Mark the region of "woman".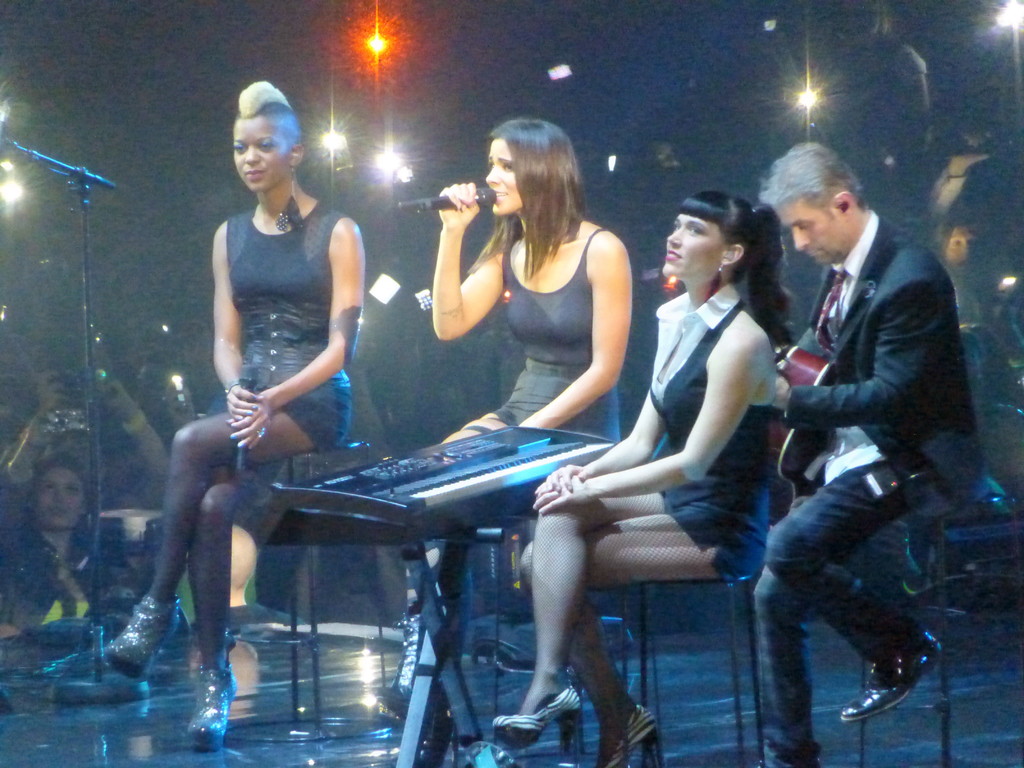
Region: region(491, 196, 797, 767).
